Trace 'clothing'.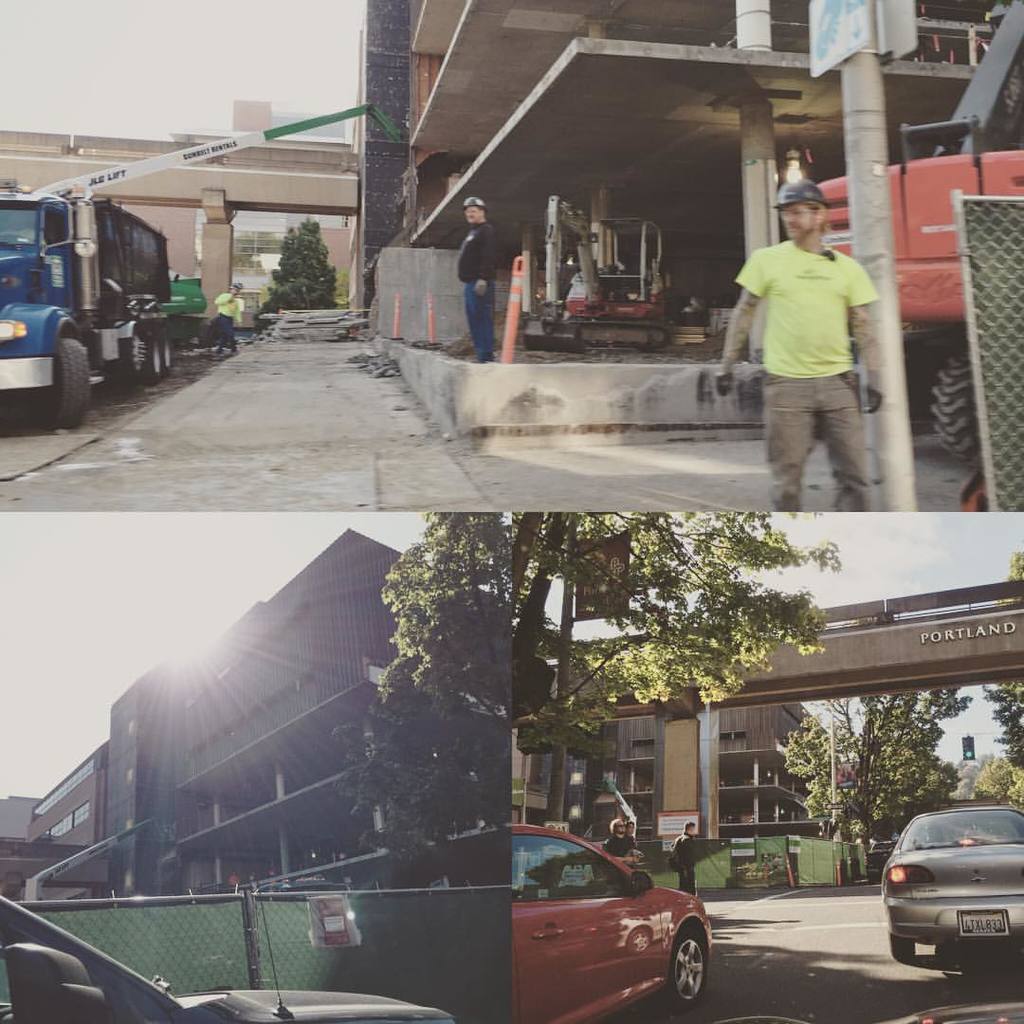
Traced to (448,222,498,358).
